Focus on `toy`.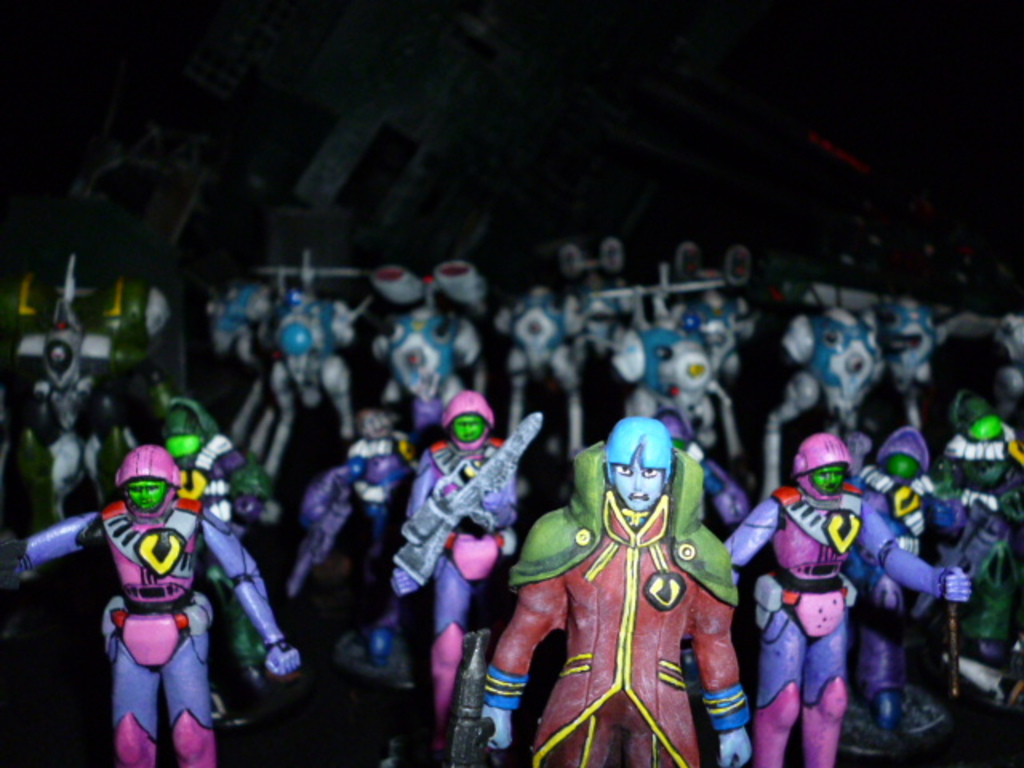
Focused at 62 421 278 766.
